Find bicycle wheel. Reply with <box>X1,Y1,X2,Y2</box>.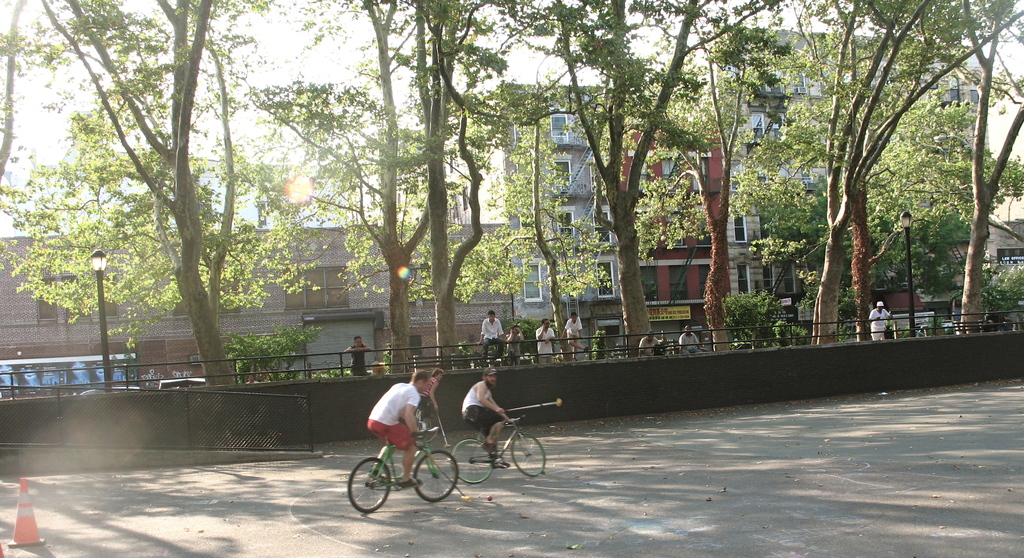
<box>451,440,494,485</box>.
